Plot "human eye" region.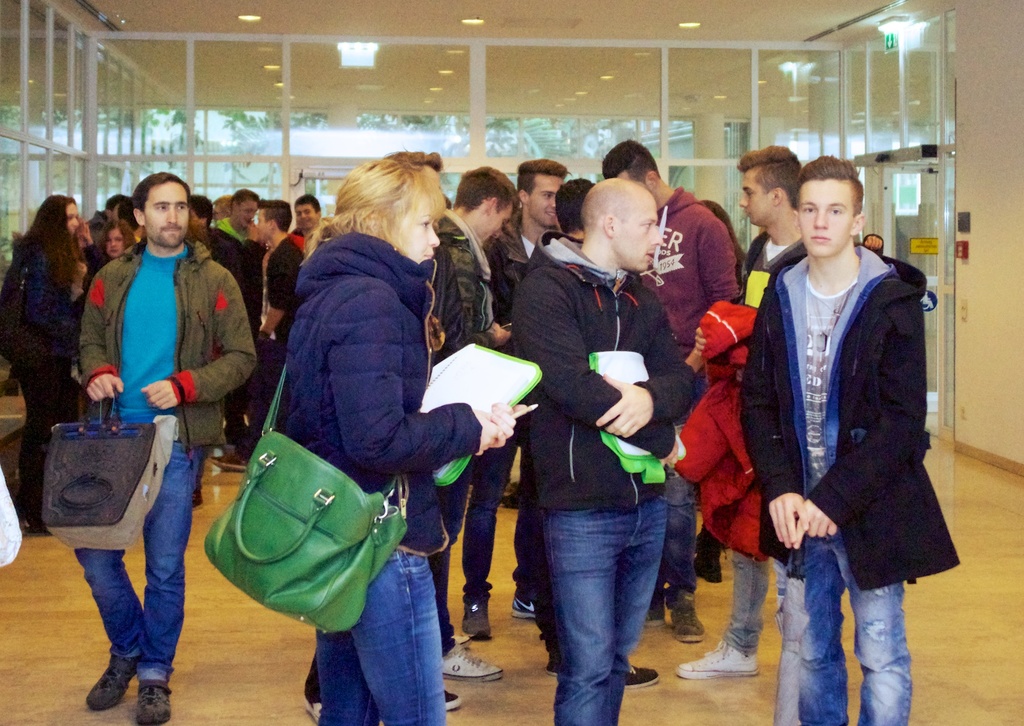
Plotted at 175:204:186:211.
